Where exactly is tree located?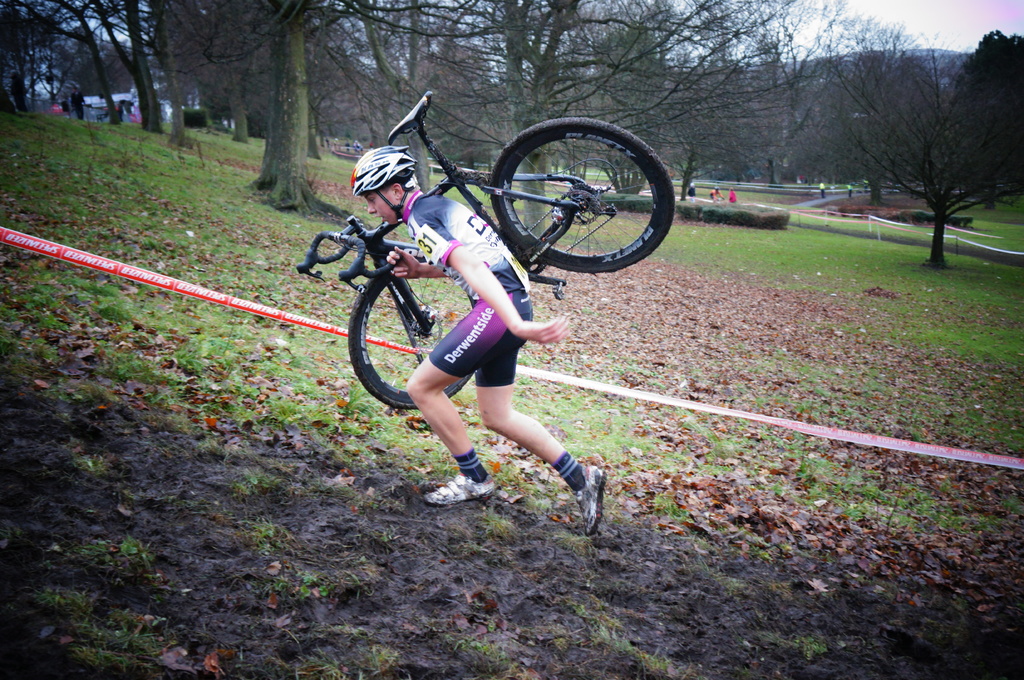
Its bounding box is 945:25:1023:189.
